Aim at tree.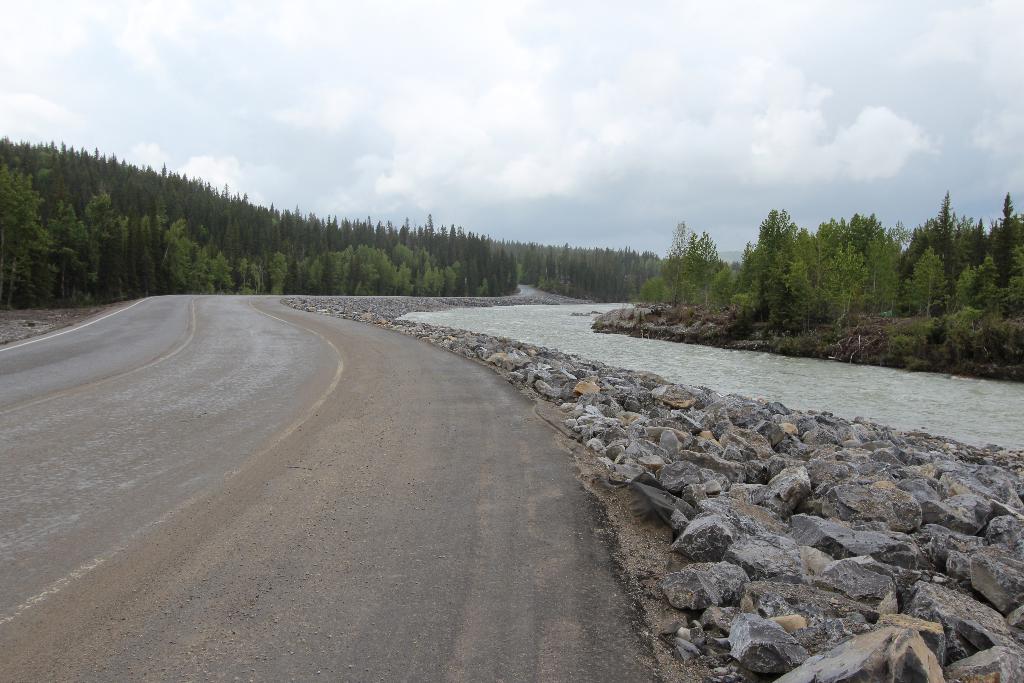
Aimed at pyautogui.locateOnScreen(657, 207, 738, 310).
